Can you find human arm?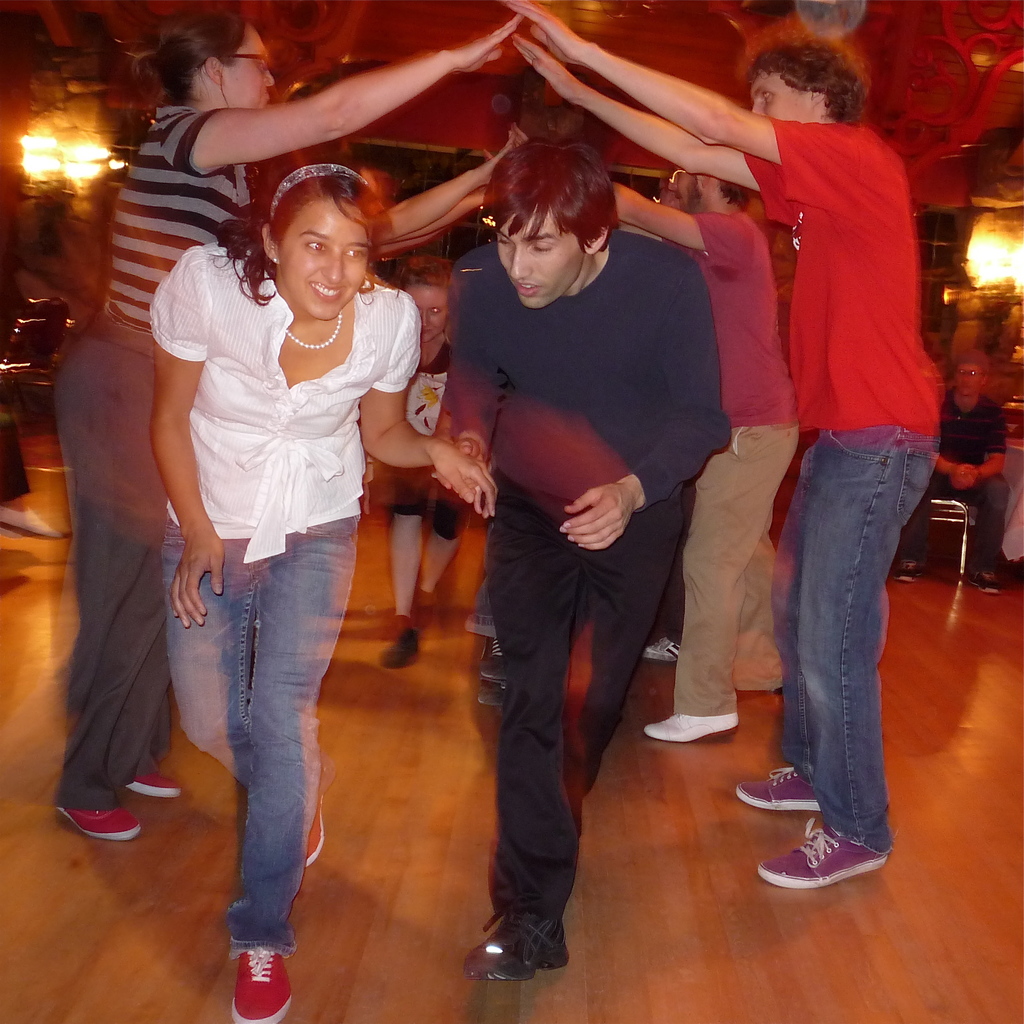
Yes, bounding box: <bbox>393, 185, 500, 253</bbox>.
